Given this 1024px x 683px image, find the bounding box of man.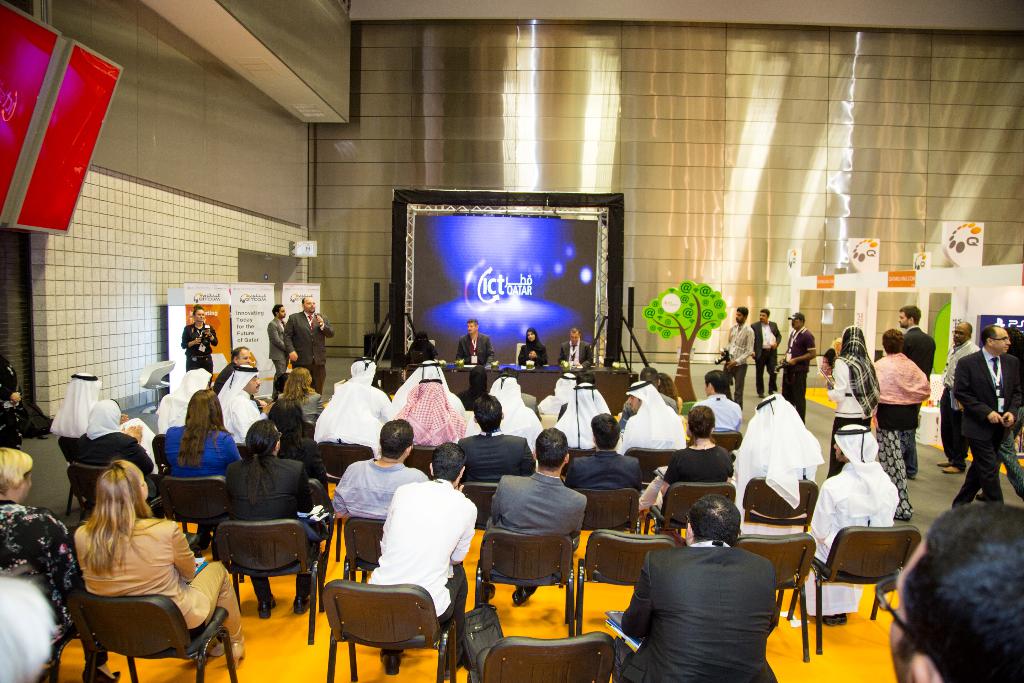
x1=456 y1=318 x2=493 y2=368.
